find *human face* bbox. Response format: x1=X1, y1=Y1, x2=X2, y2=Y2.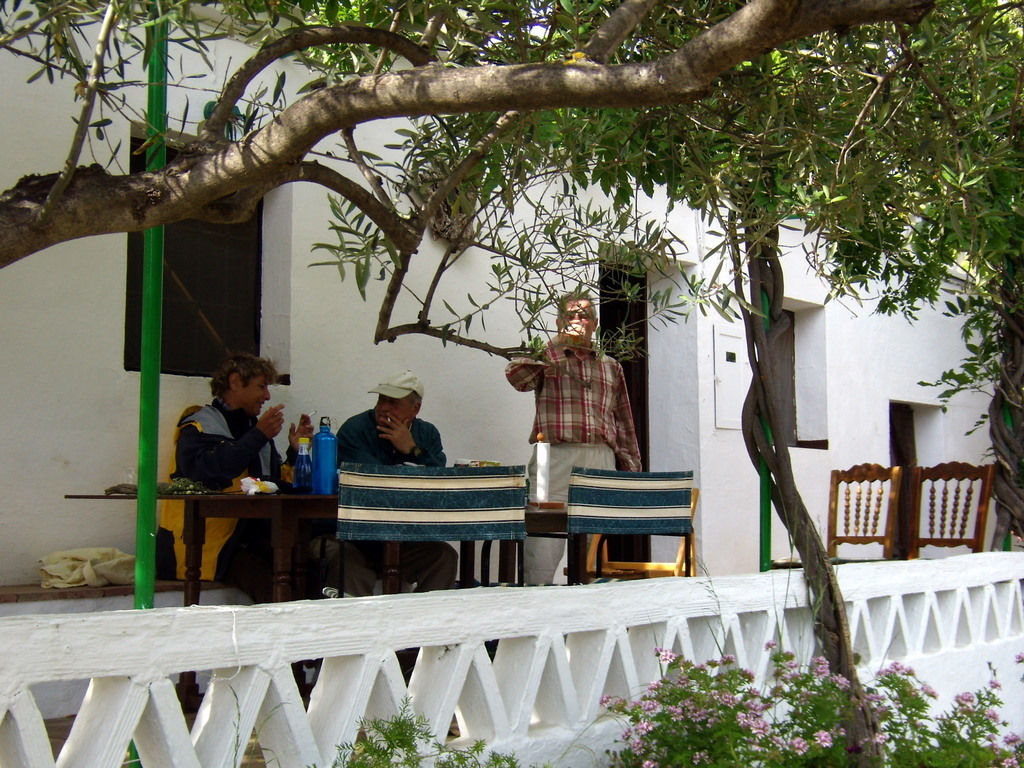
x1=235, y1=376, x2=270, y2=415.
